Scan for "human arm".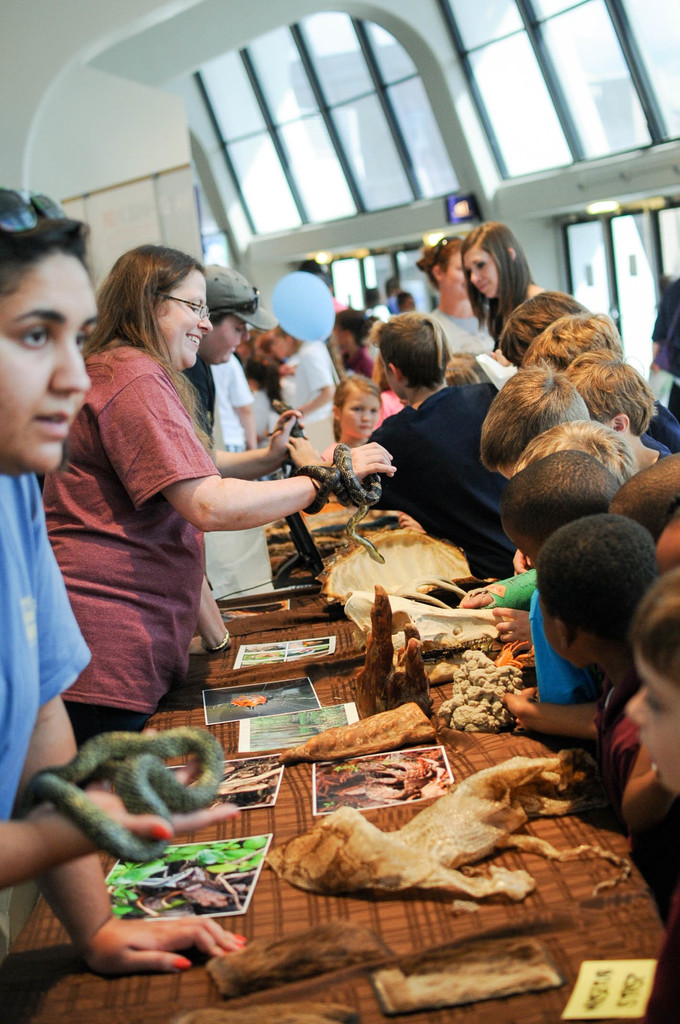
Scan result: 504, 688, 604, 735.
